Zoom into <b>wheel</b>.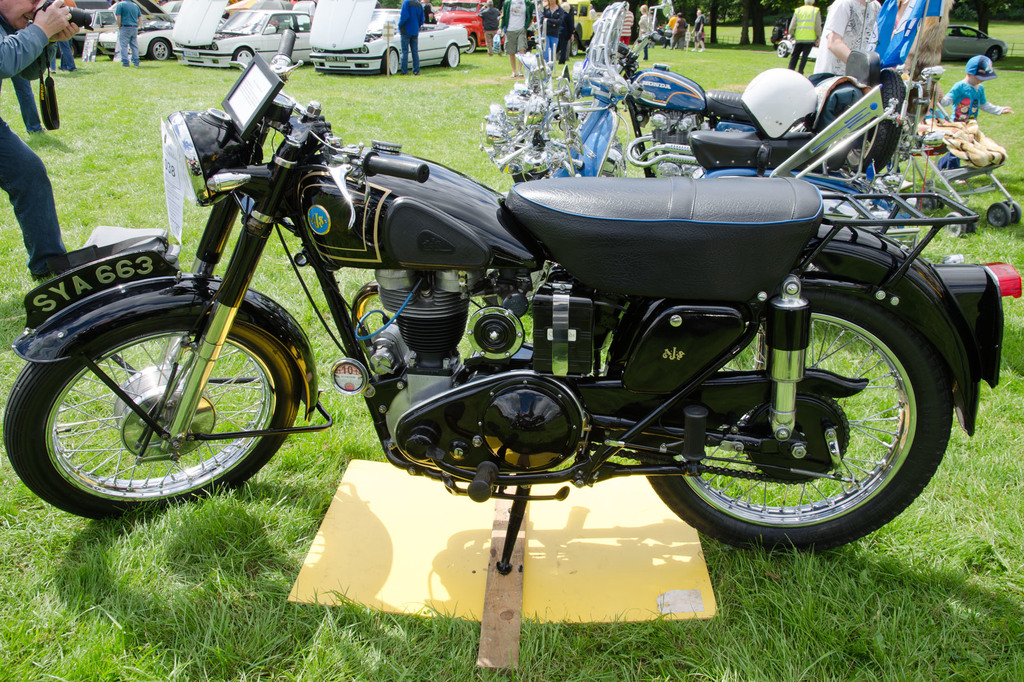
Zoom target: (775,44,788,57).
